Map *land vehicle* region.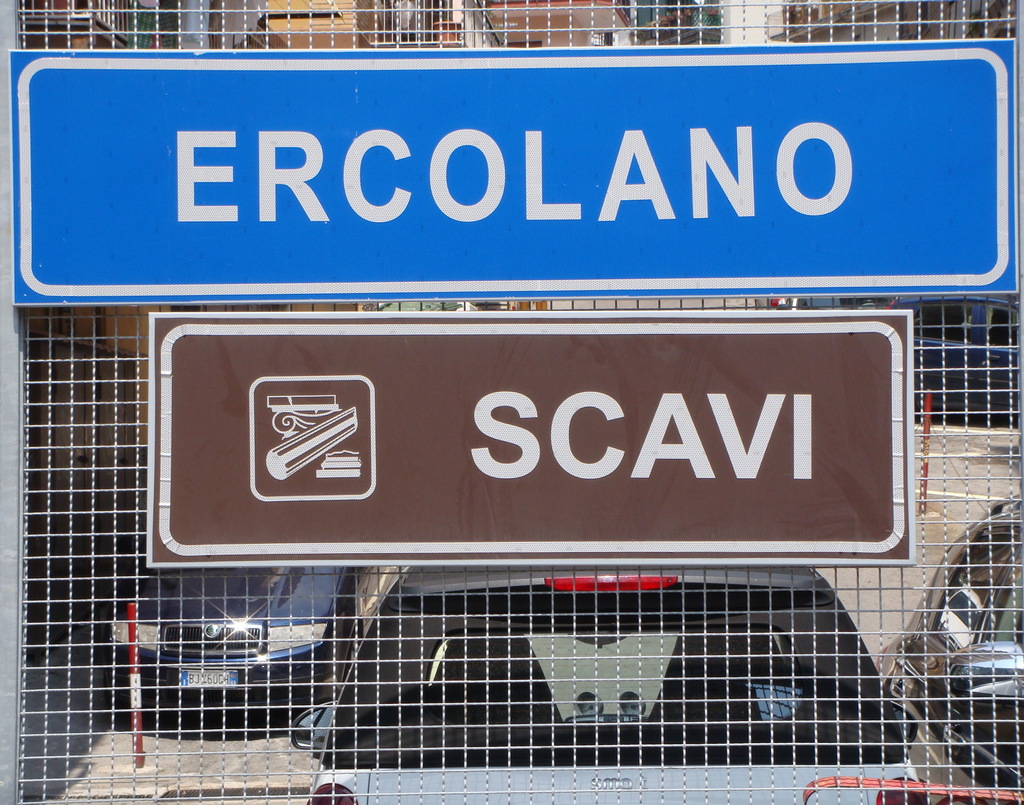
Mapped to {"x1": 287, "y1": 563, "x2": 918, "y2": 804}.
